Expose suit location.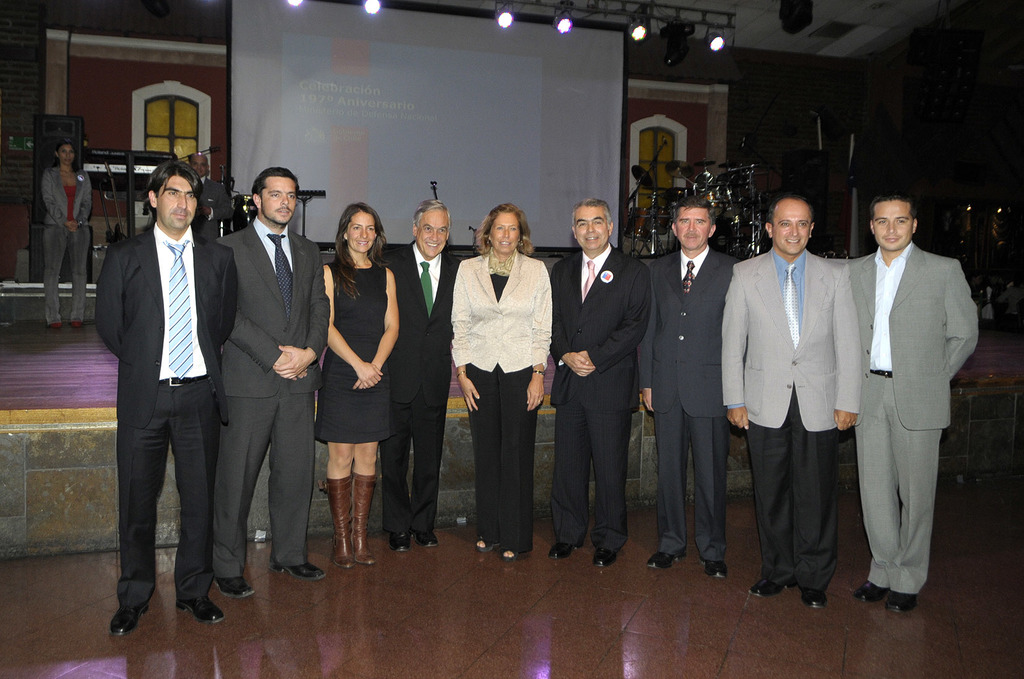
Exposed at locate(548, 250, 654, 550).
